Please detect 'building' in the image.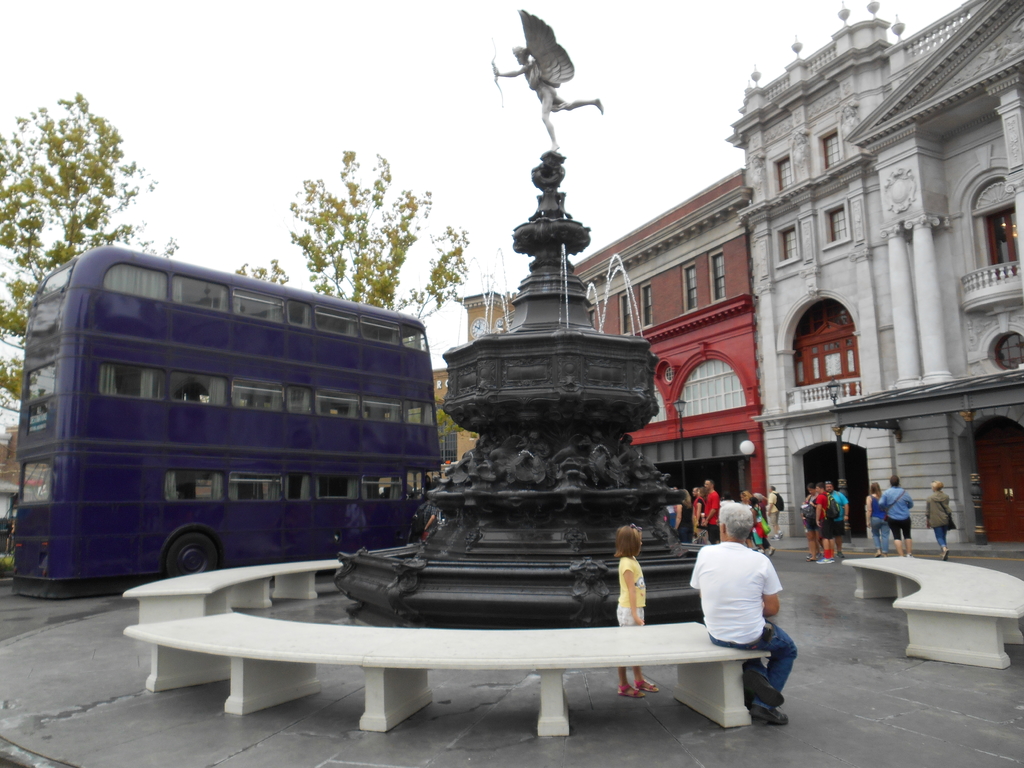
(left=578, top=172, right=758, bottom=513).
